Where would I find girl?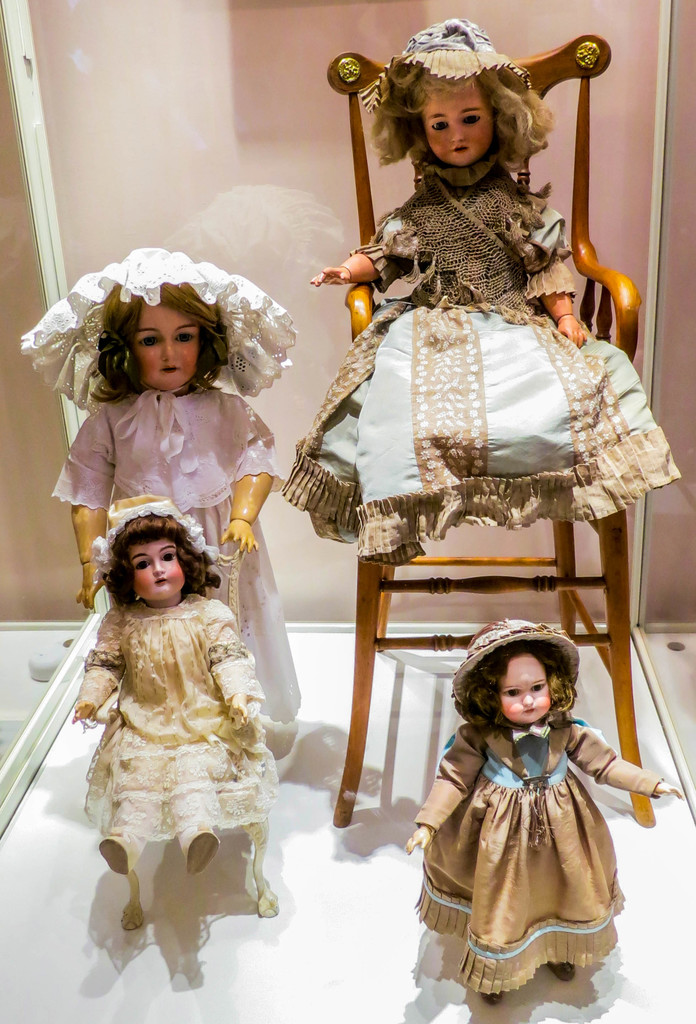
At bbox=(19, 235, 298, 737).
